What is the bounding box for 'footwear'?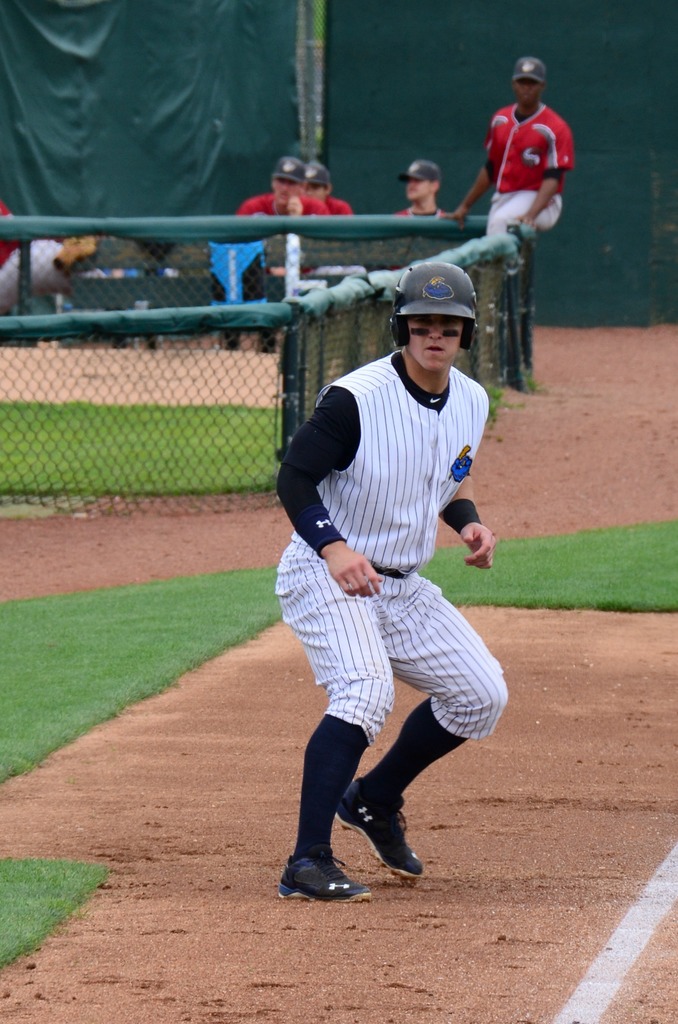
334/773/428/876.
